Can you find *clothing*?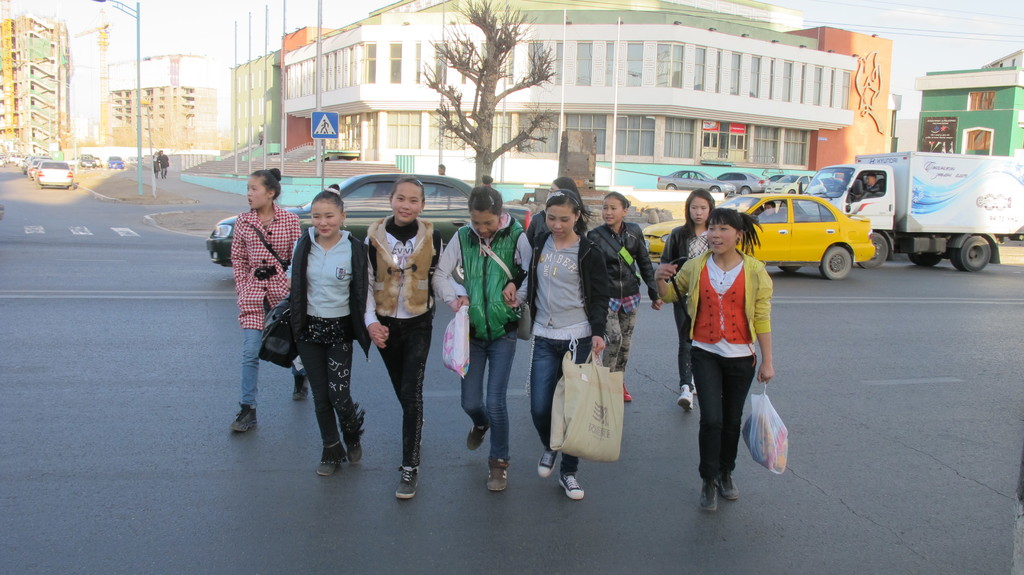
Yes, bounding box: region(862, 183, 881, 198).
